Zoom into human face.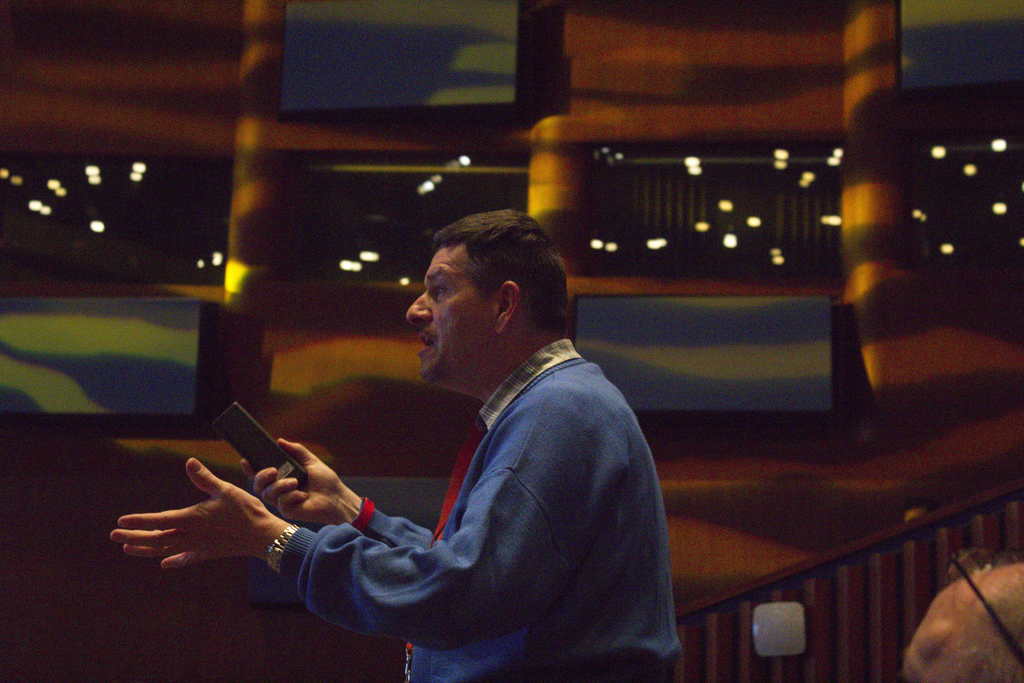
Zoom target: <box>902,595,977,682</box>.
